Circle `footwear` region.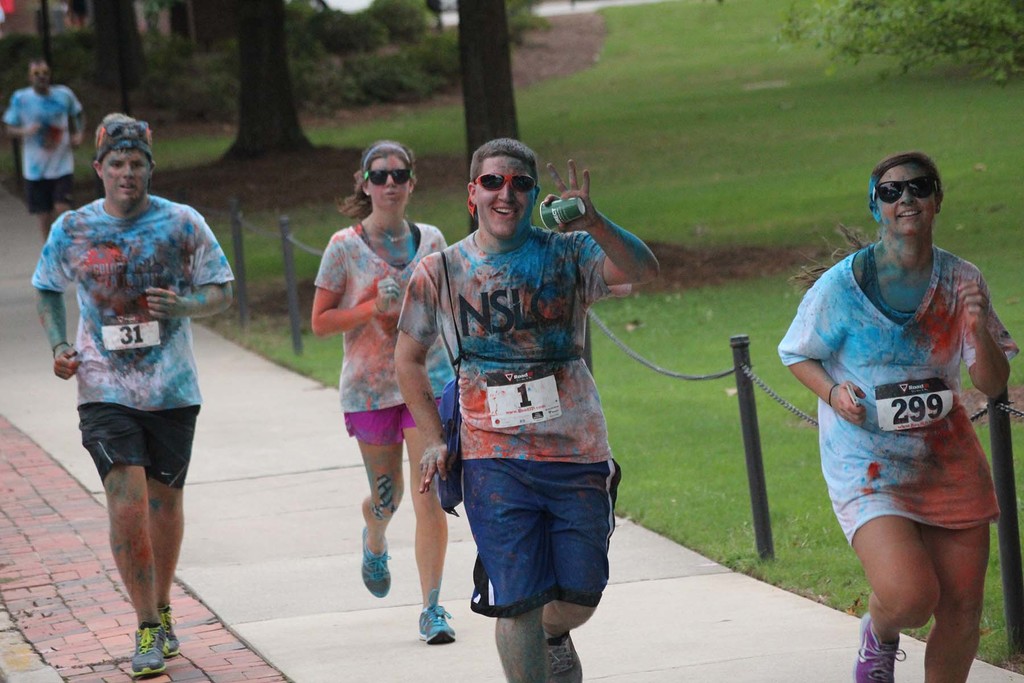
Region: [x1=352, y1=527, x2=391, y2=600].
